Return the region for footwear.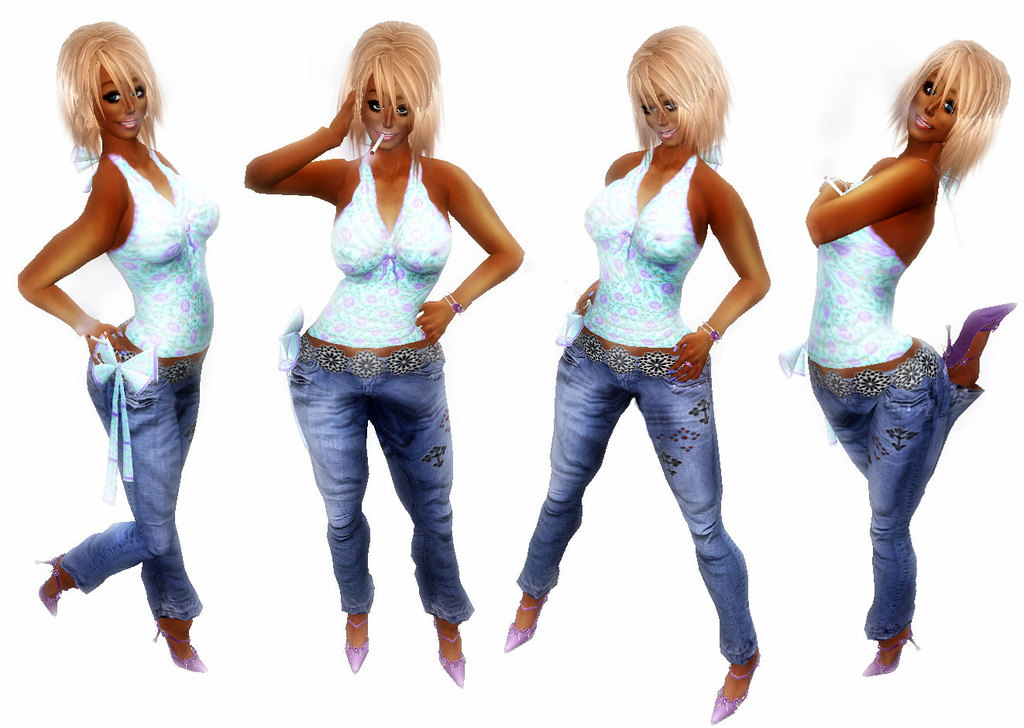
box(507, 590, 548, 651).
